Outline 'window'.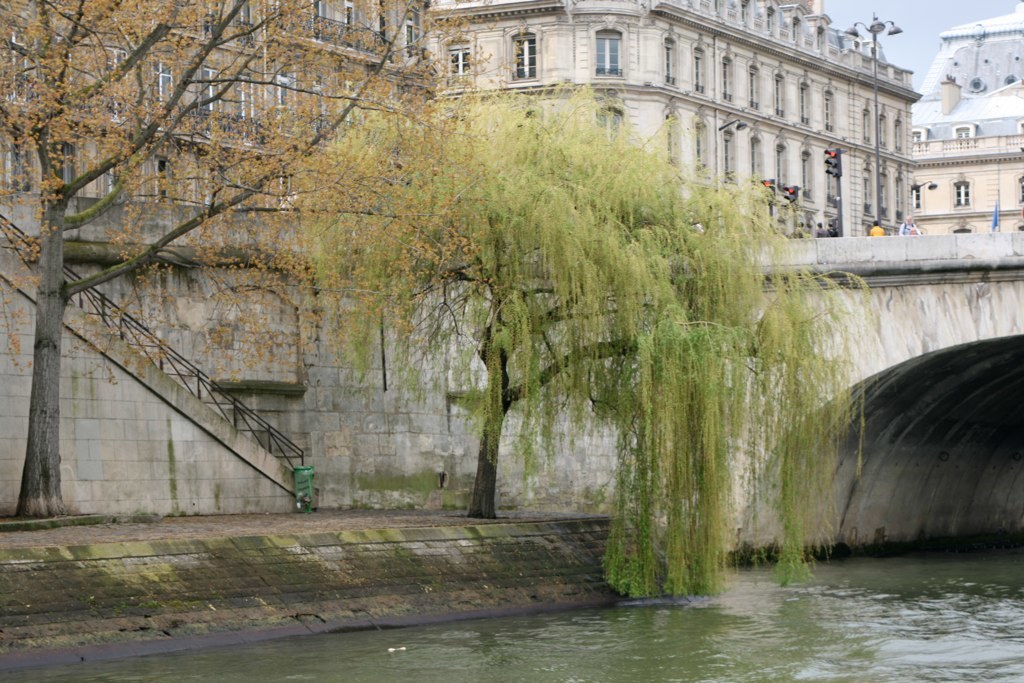
Outline: BBox(1014, 174, 1023, 200).
